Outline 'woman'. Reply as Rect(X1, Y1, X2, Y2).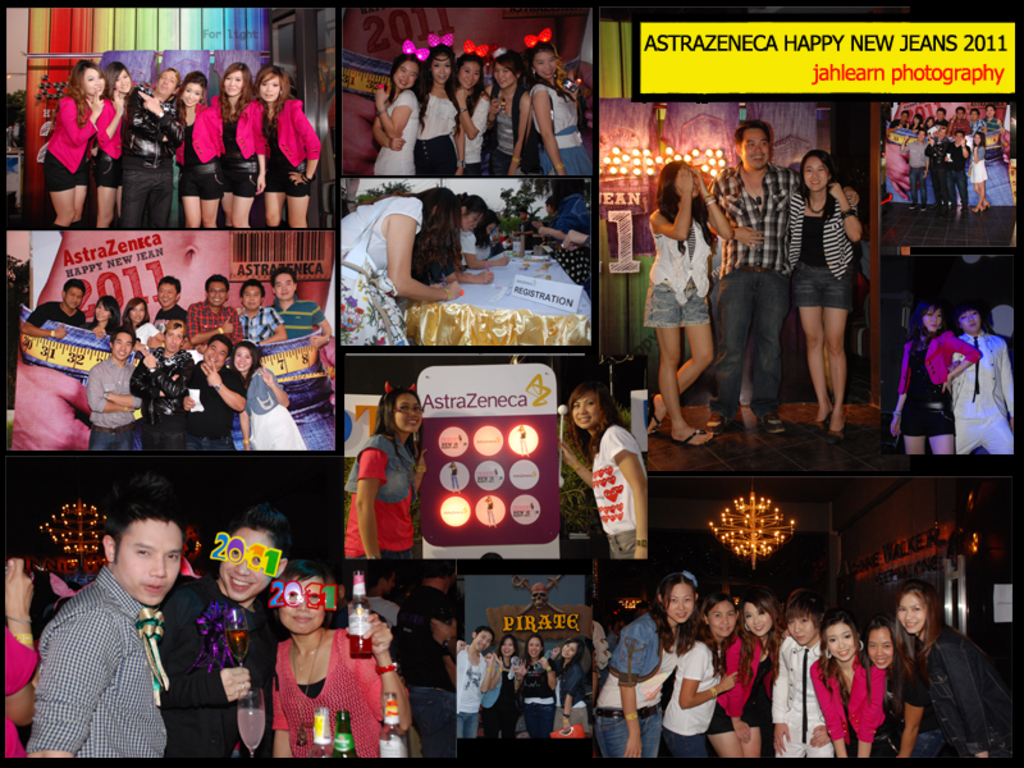
Rect(233, 340, 307, 448).
